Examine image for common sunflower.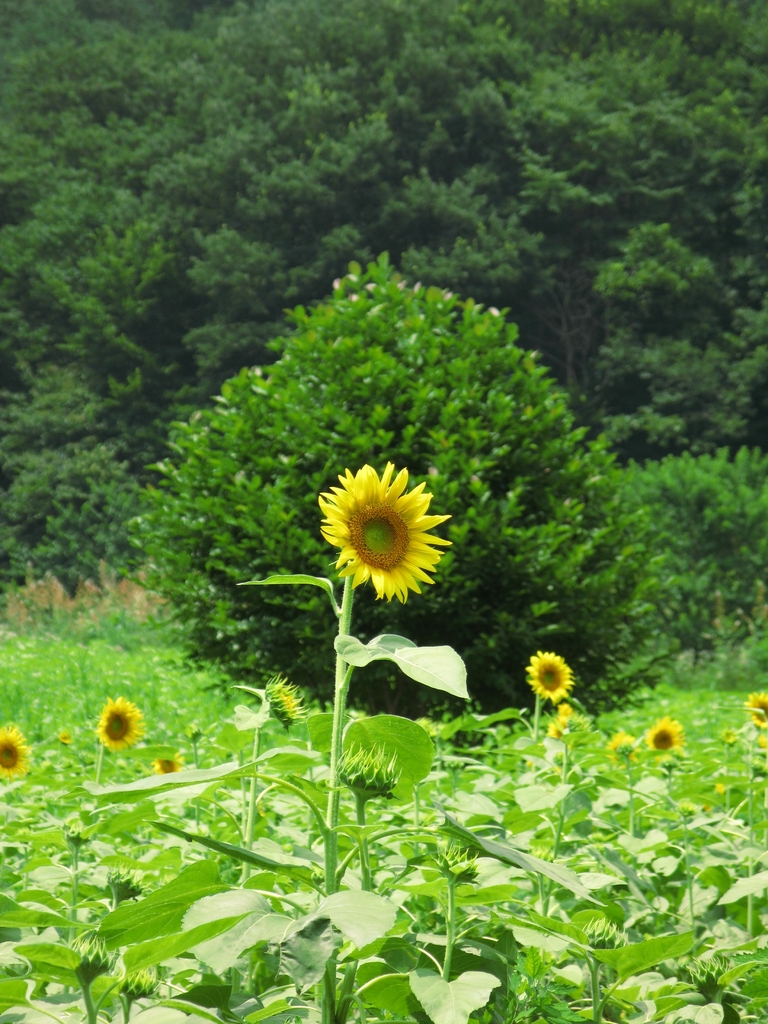
Examination result: detection(527, 650, 570, 705).
